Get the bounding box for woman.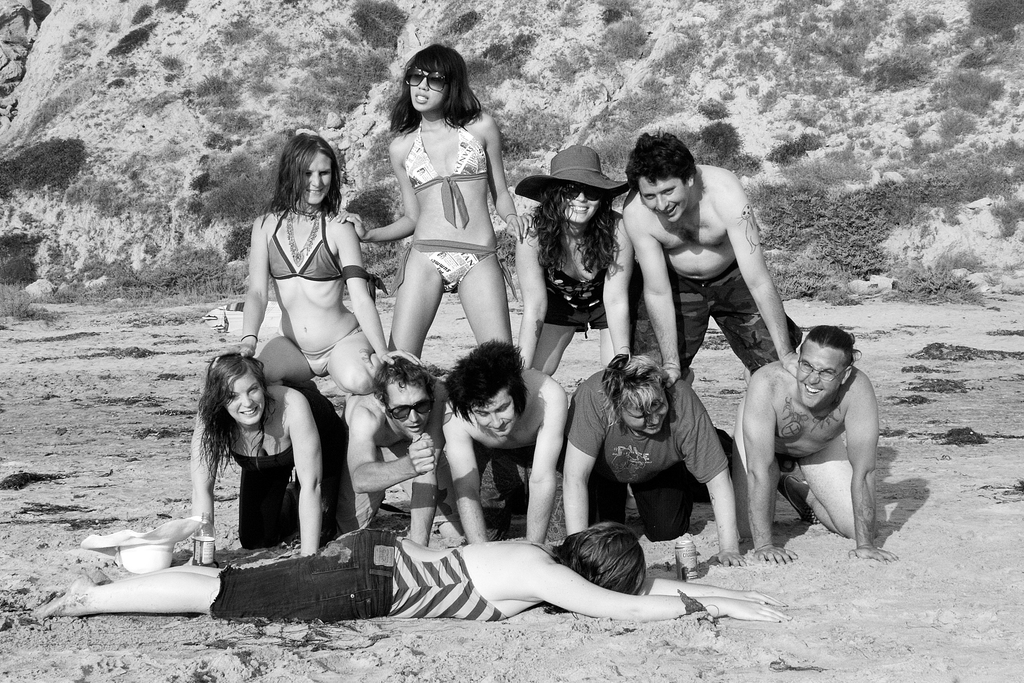
x1=224 y1=128 x2=391 y2=506.
